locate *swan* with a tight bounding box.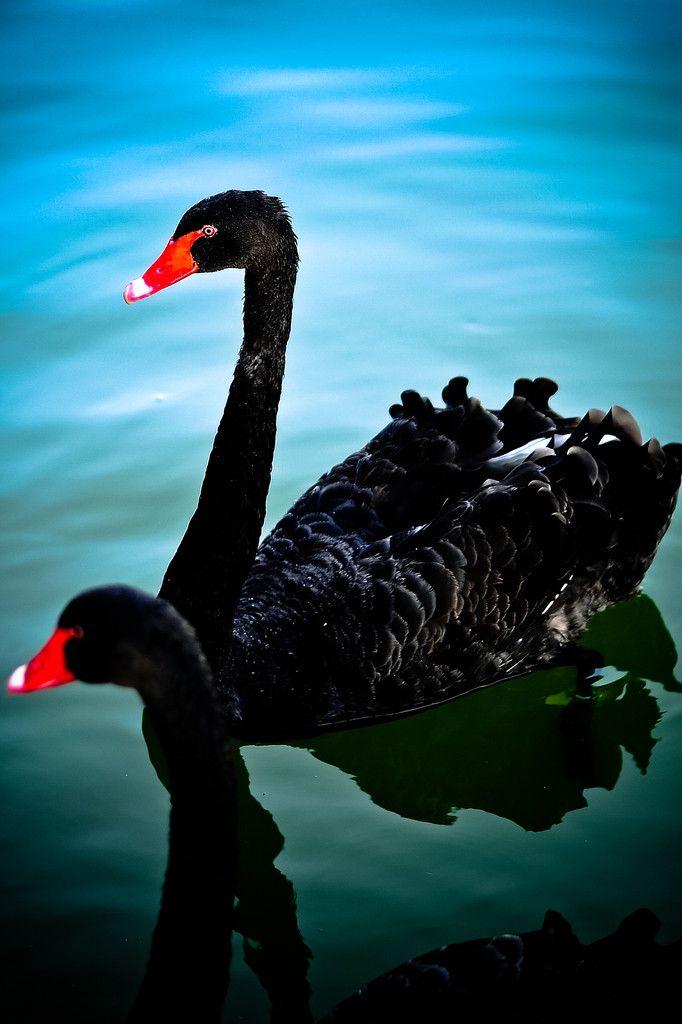
0, 577, 237, 834.
